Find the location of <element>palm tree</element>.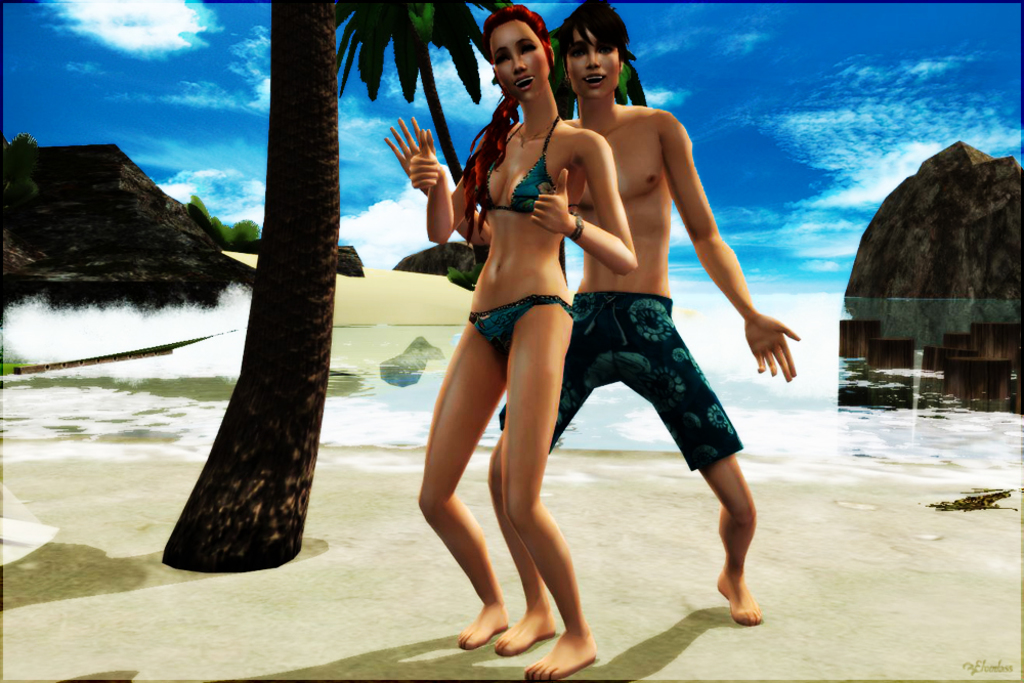
Location: select_region(159, 0, 335, 575).
